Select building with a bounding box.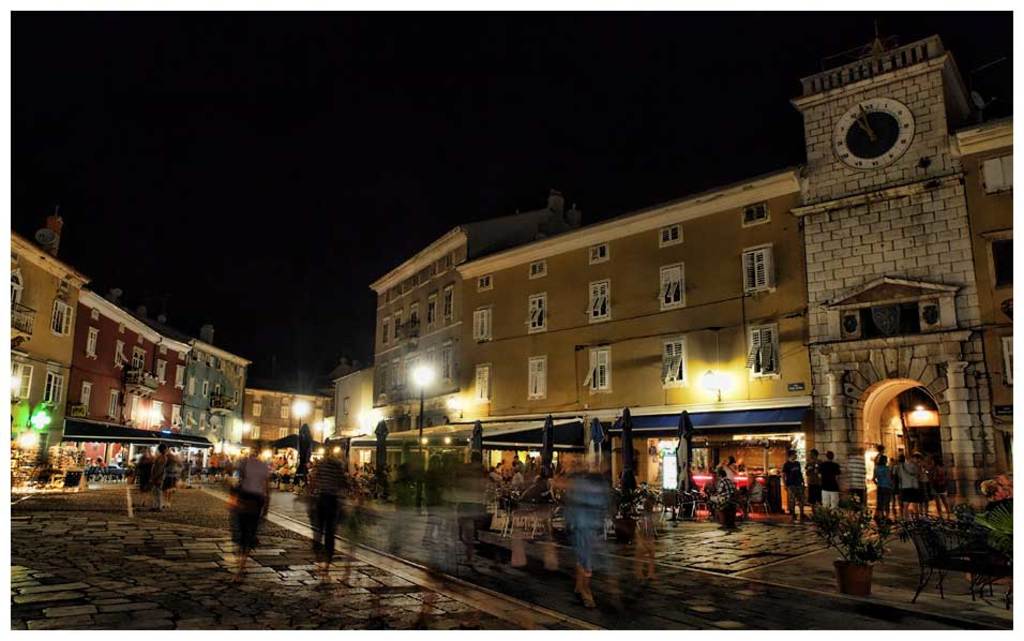
pyautogui.locateOnScreen(334, 366, 368, 475).
